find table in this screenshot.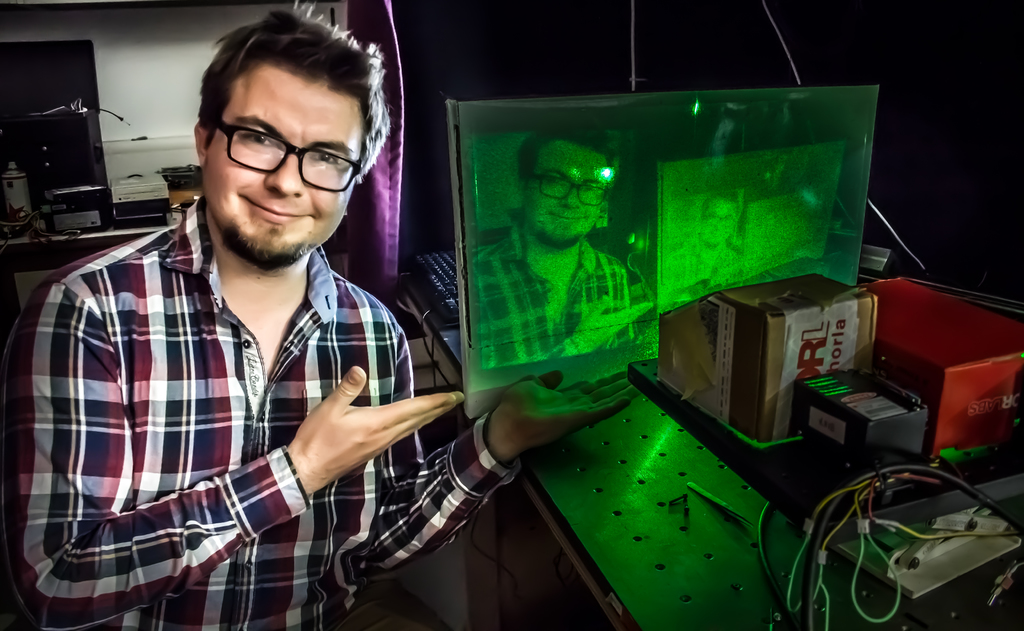
The bounding box for table is <region>395, 276, 1021, 630</region>.
